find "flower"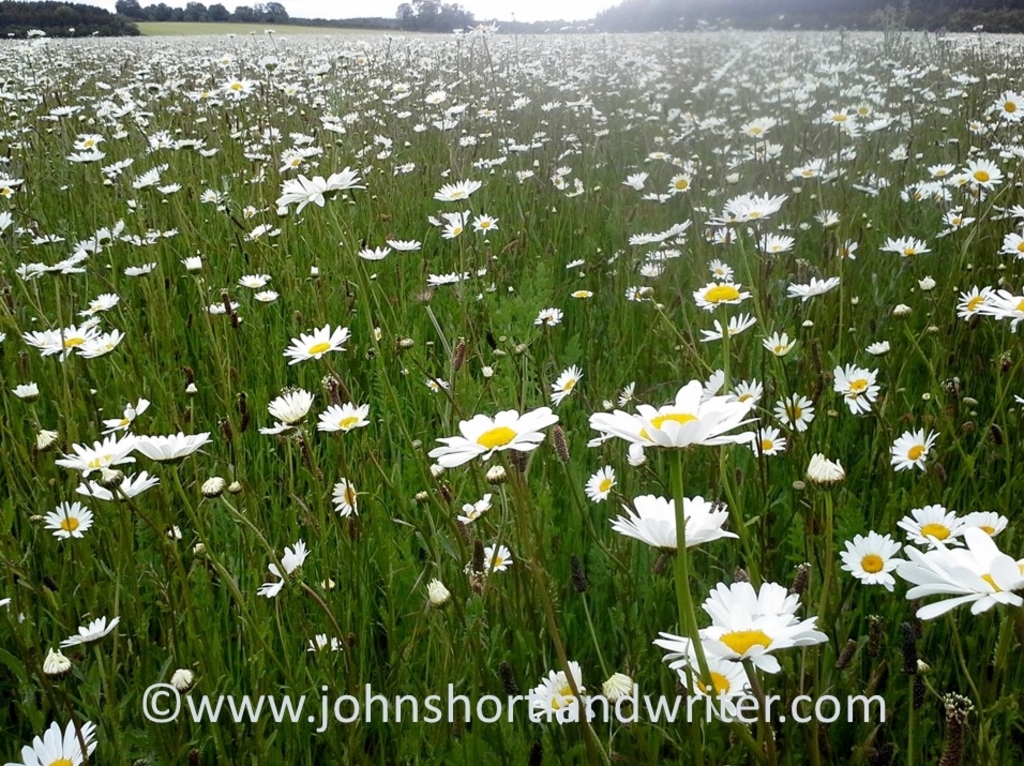
x1=76 y1=292 x2=121 y2=318
